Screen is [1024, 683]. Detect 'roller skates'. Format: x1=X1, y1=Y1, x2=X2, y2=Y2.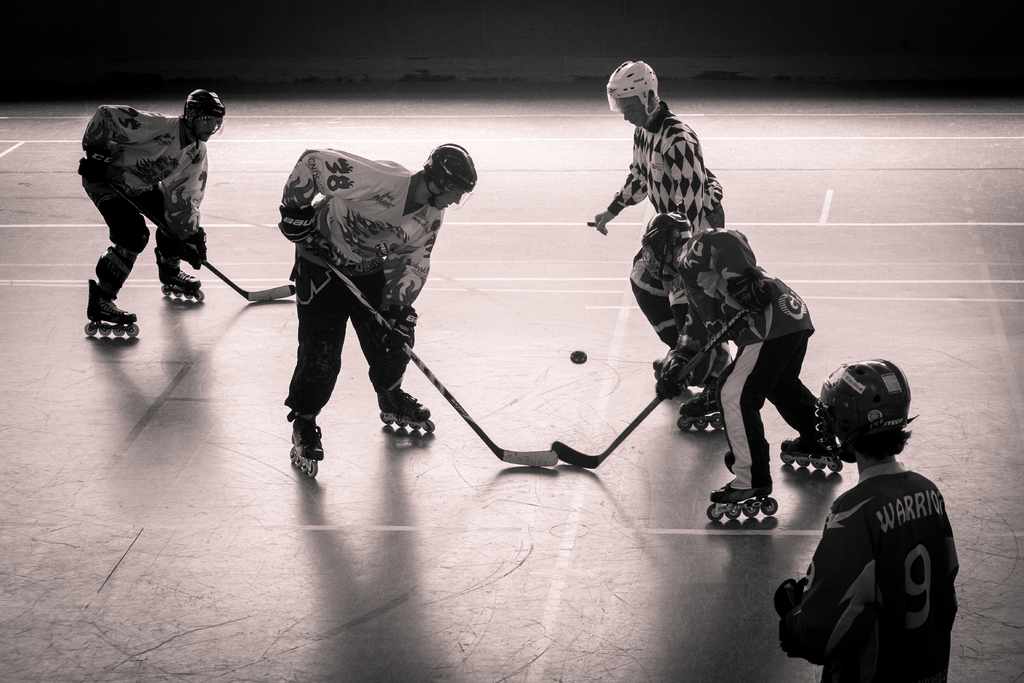
x1=680, y1=384, x2=726, y2=427.
